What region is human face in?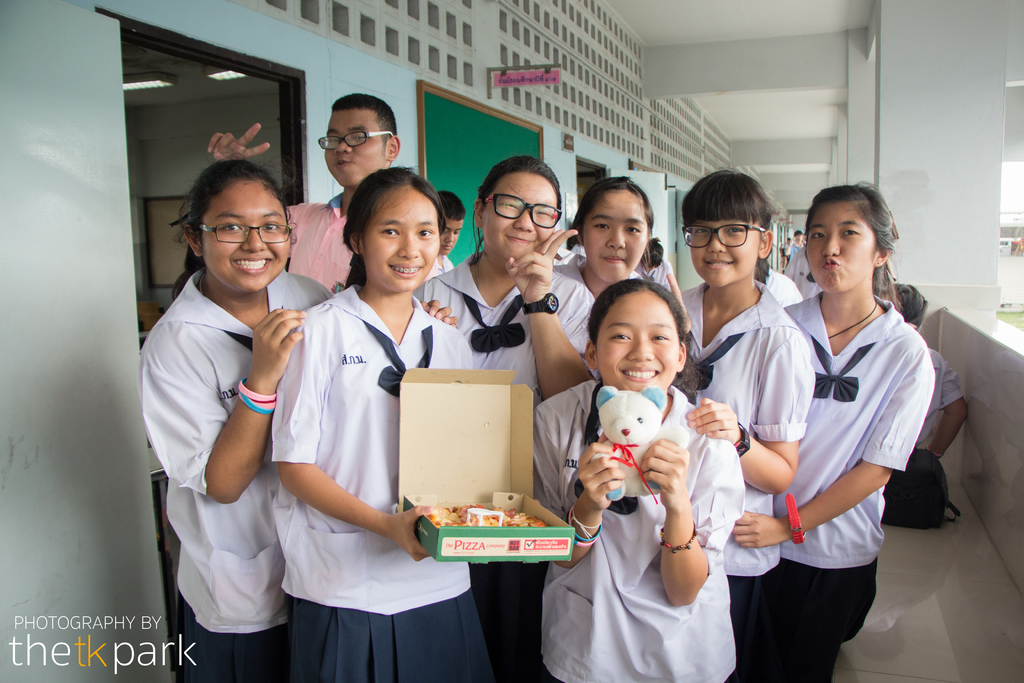
left=803, top=202, right=876, bottom=292.
